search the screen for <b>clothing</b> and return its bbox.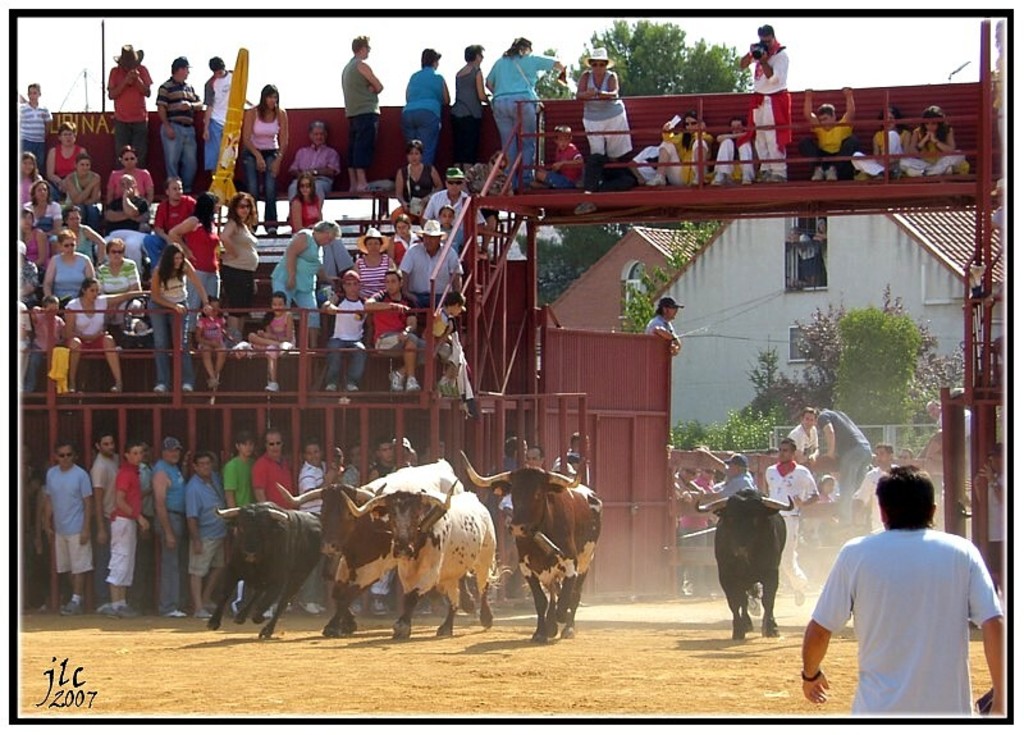
Found: pyautogui.locateOnScreen(24, 225, 36, 260).
